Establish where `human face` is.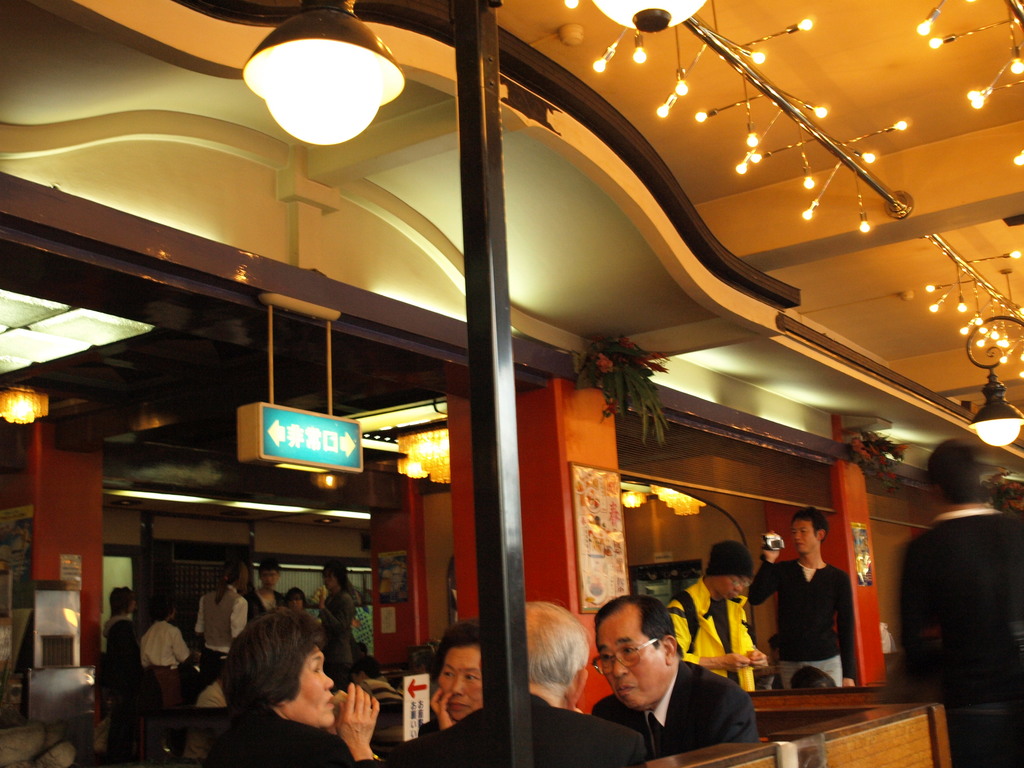
Established at select_region(287, 645, 335, 728).
